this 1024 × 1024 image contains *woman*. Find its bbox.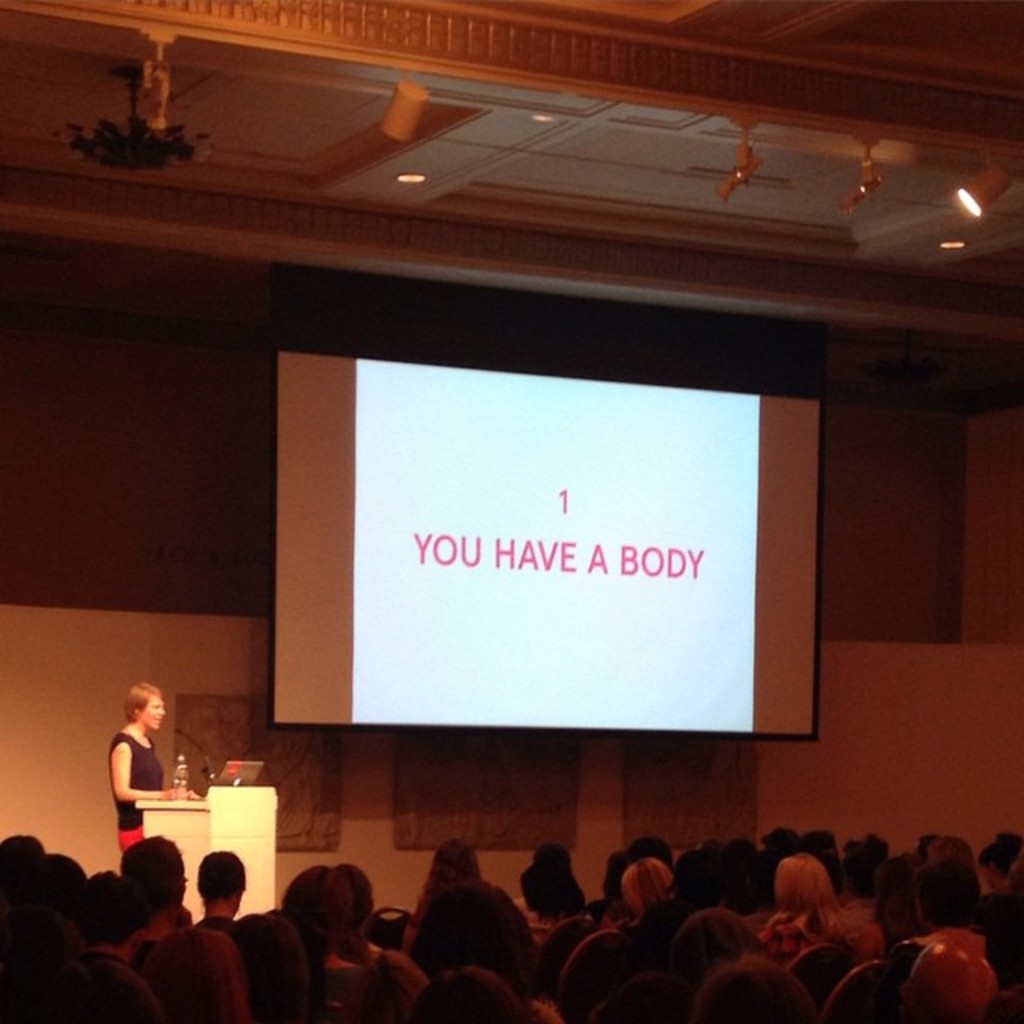
pyautogui.locateOnScreen(398, 835, 478, 962).
